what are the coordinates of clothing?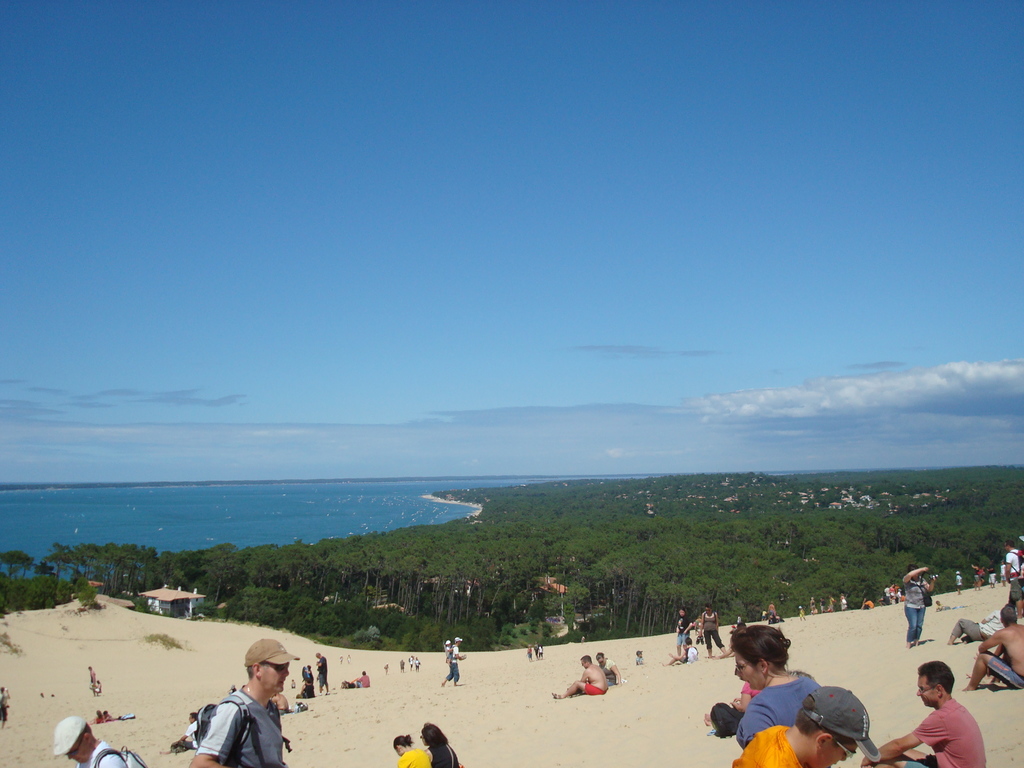
(865,600,873,607).
